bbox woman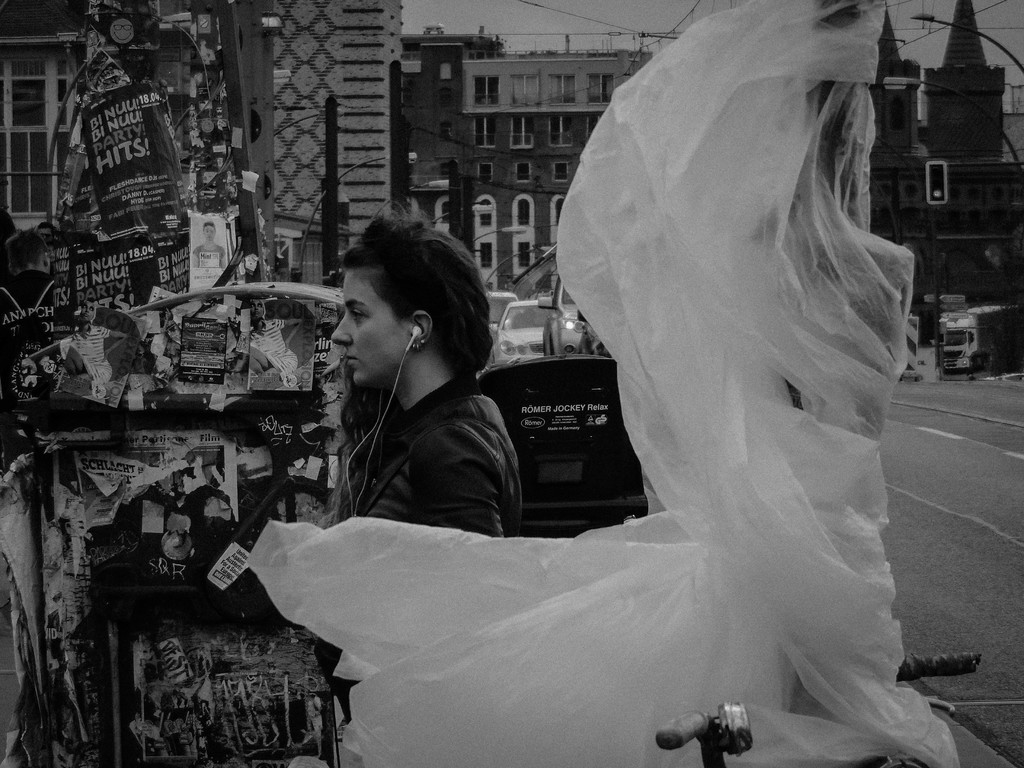
<box>330,196,529,545</box>
